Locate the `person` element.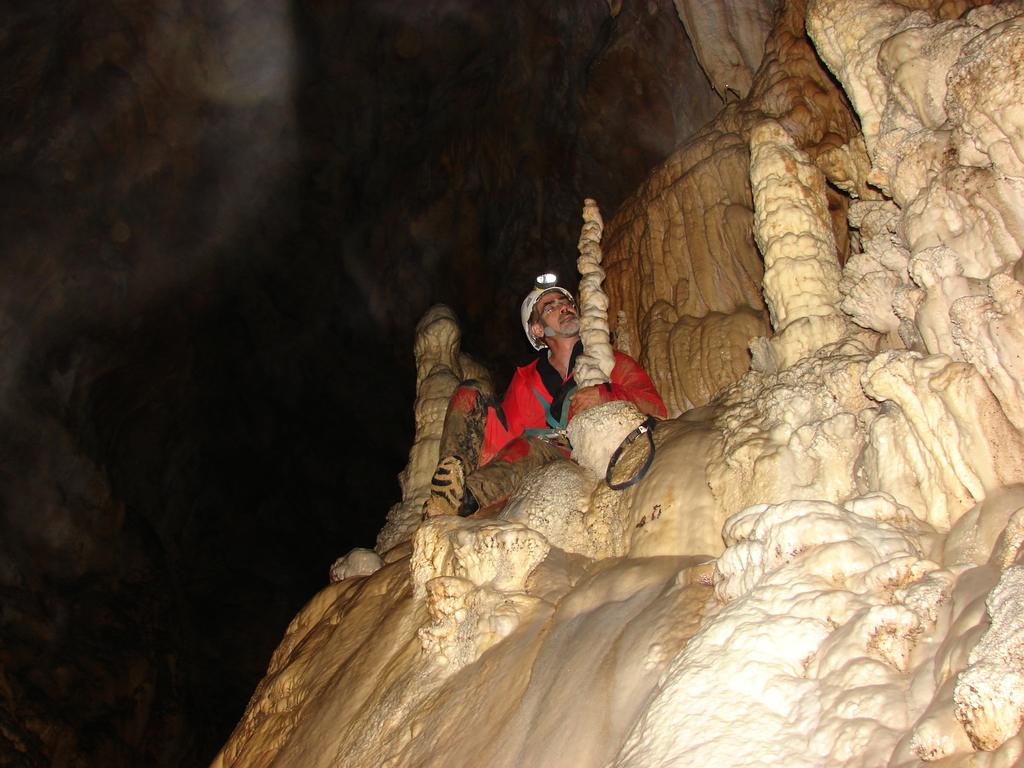
Element bbox: (left=422, top=273, right=663, bottom=525).
